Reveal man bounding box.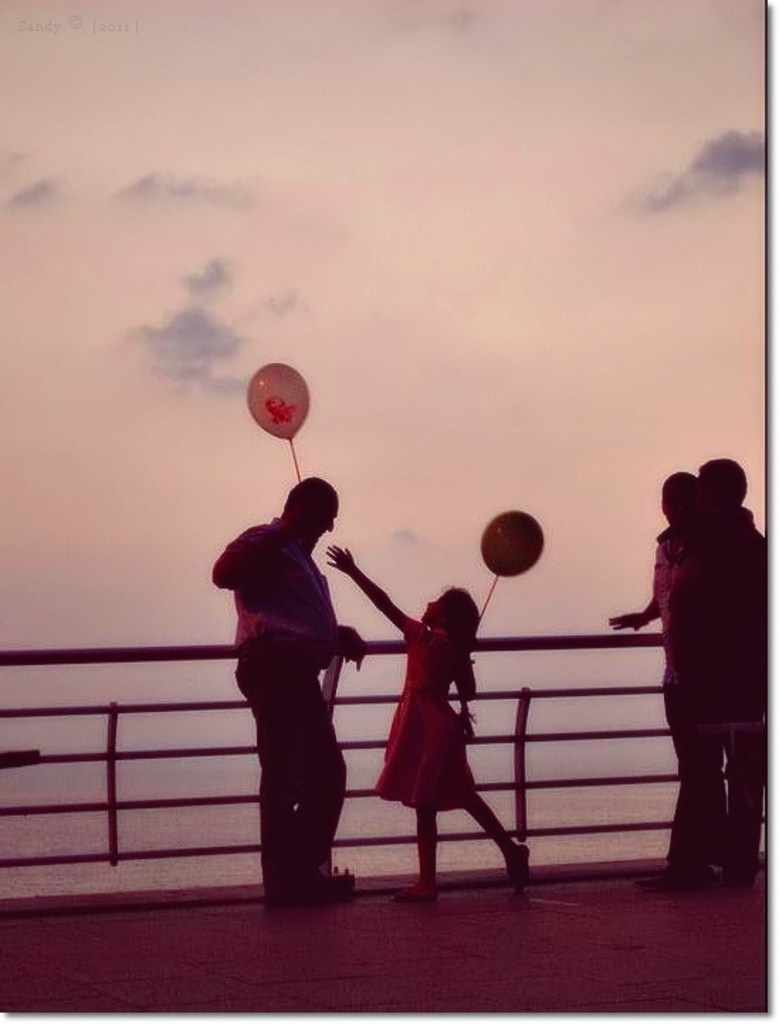
Revealed: locate(221, 468, 386, 901).
